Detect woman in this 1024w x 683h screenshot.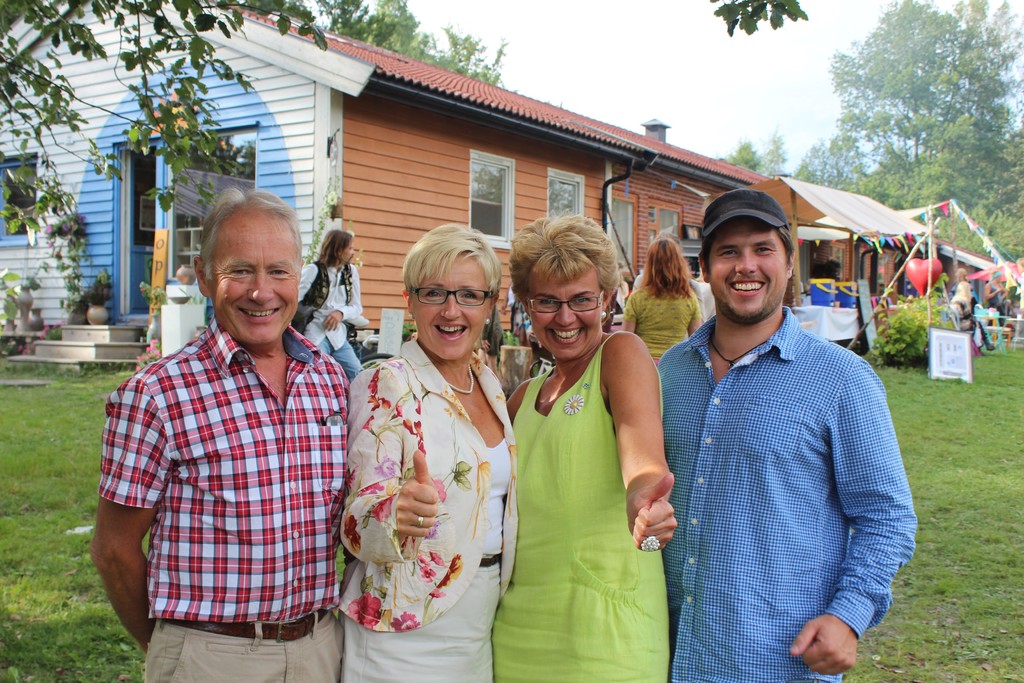
Detection: (290, 224, 369, 390).
